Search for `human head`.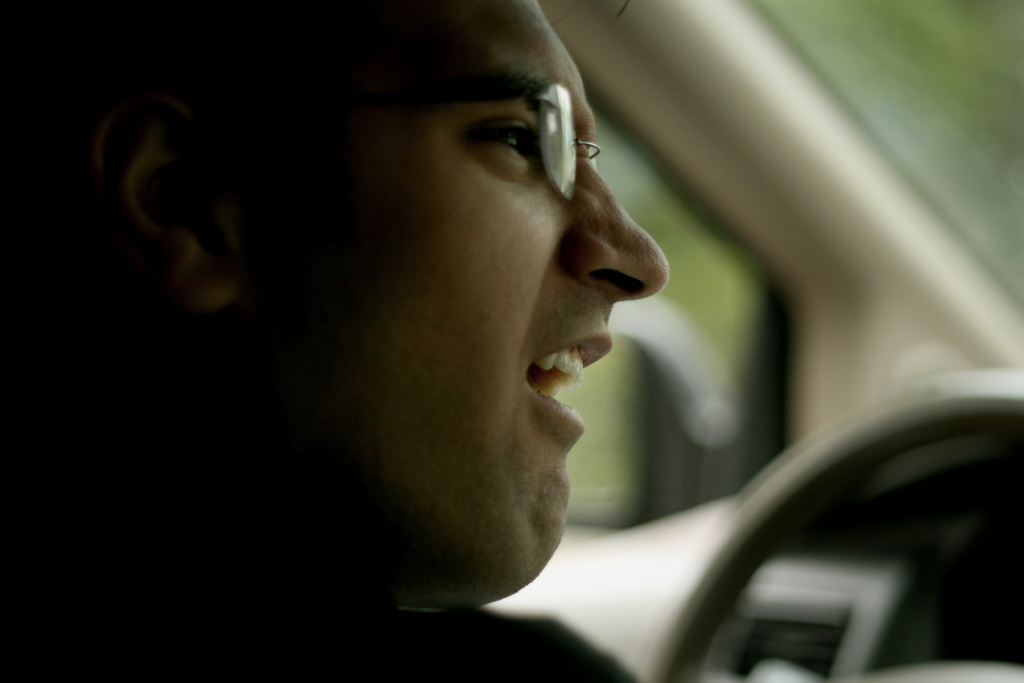
Found at bbox(344, 19, 673, 550).
